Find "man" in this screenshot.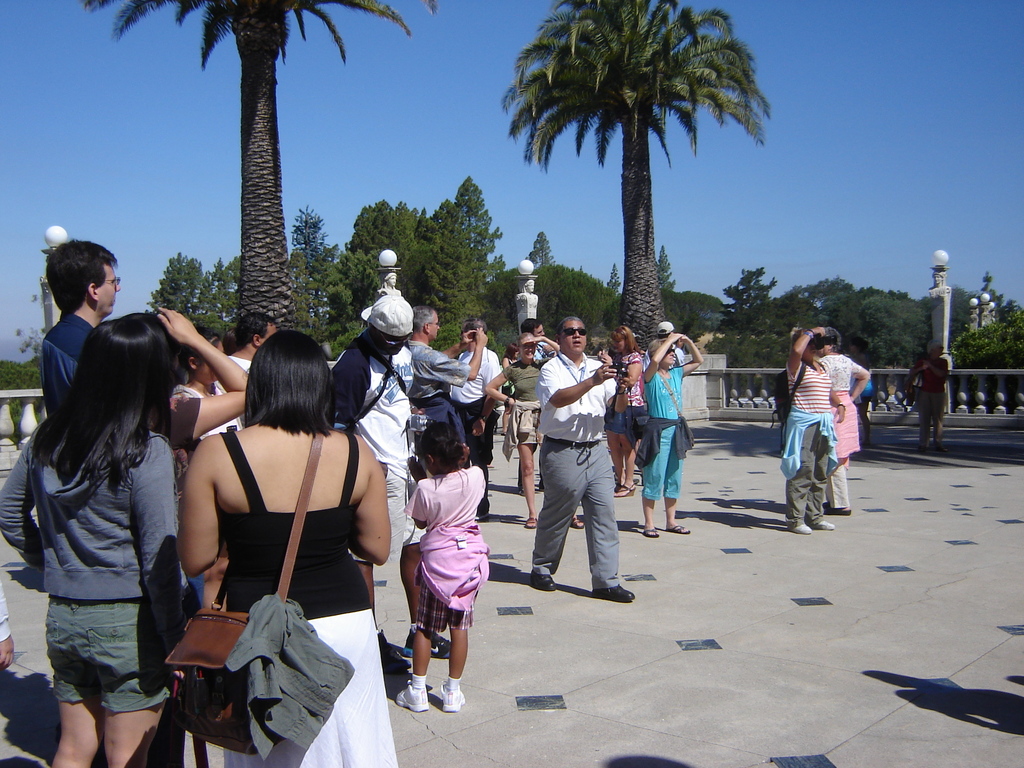
The bounding box for "man" is [x1=522, y1=321, x2=564, y2=363].
